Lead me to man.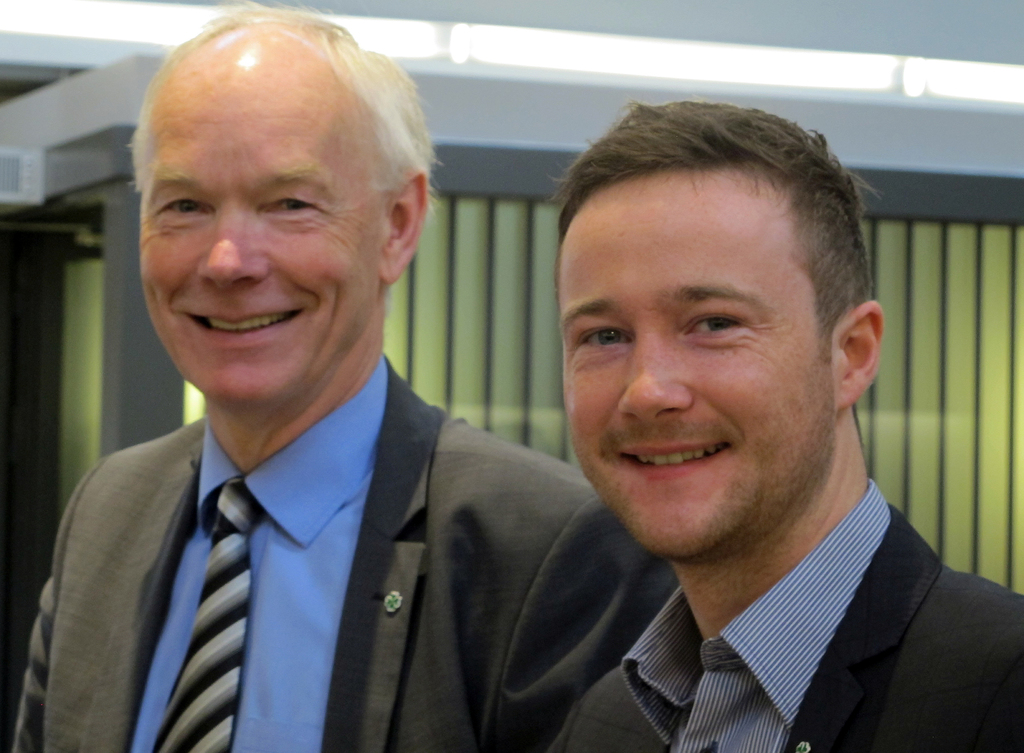
Lead to [31, 55, 662, 749].
